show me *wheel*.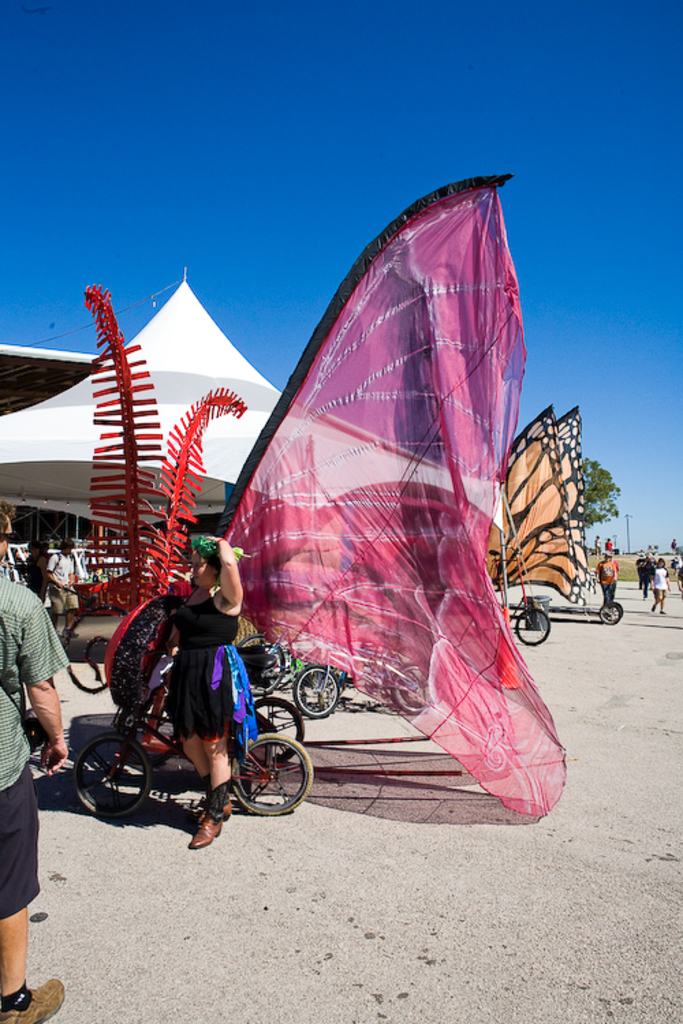
*wheel* is here: rect(393, 664, 432, 713).
